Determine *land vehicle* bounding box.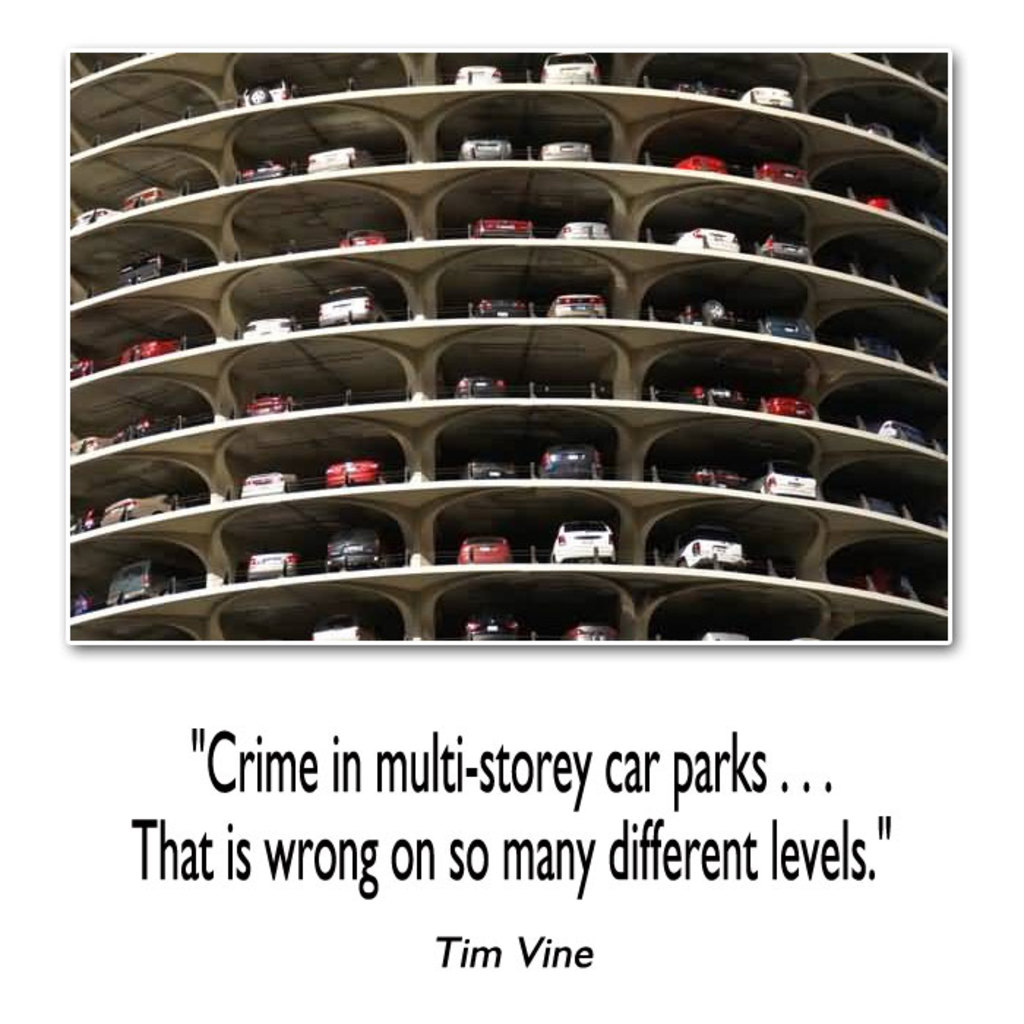
Determined: 123, 259, 174, 271.
